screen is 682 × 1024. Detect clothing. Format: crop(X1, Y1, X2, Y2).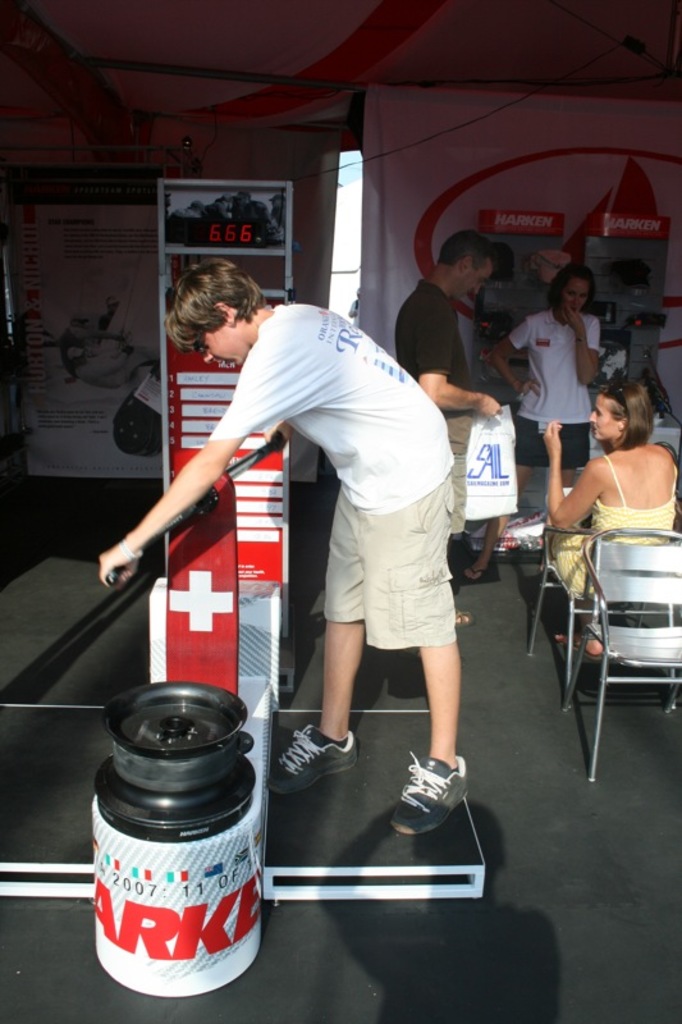
crop(201, 297, 452, 652).
